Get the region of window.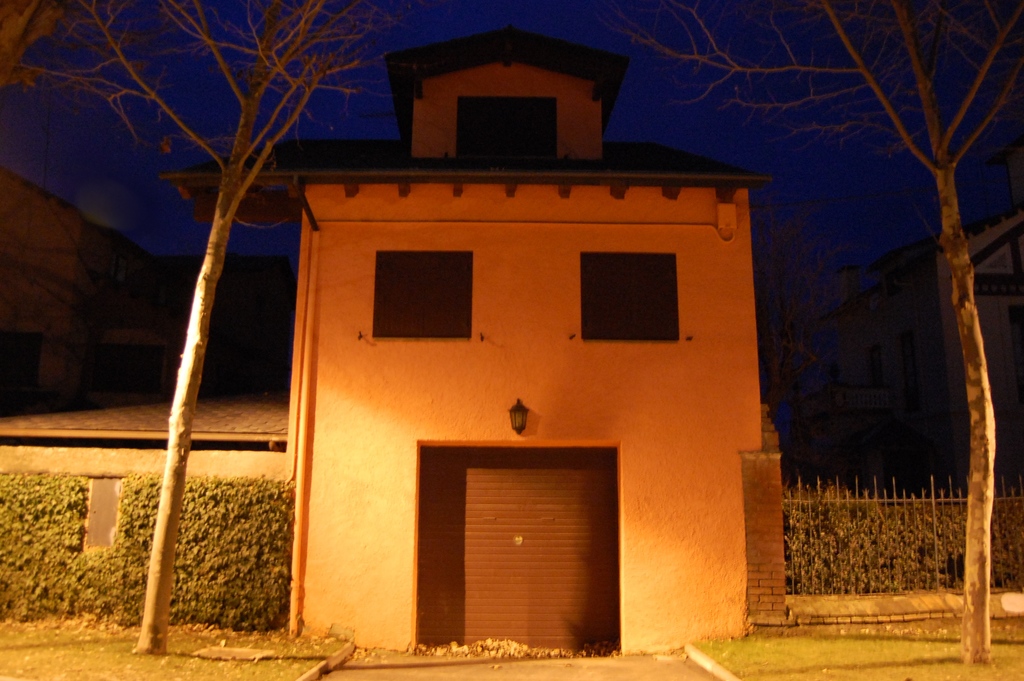
(left=582, top=251, right=679, bottom=341).
